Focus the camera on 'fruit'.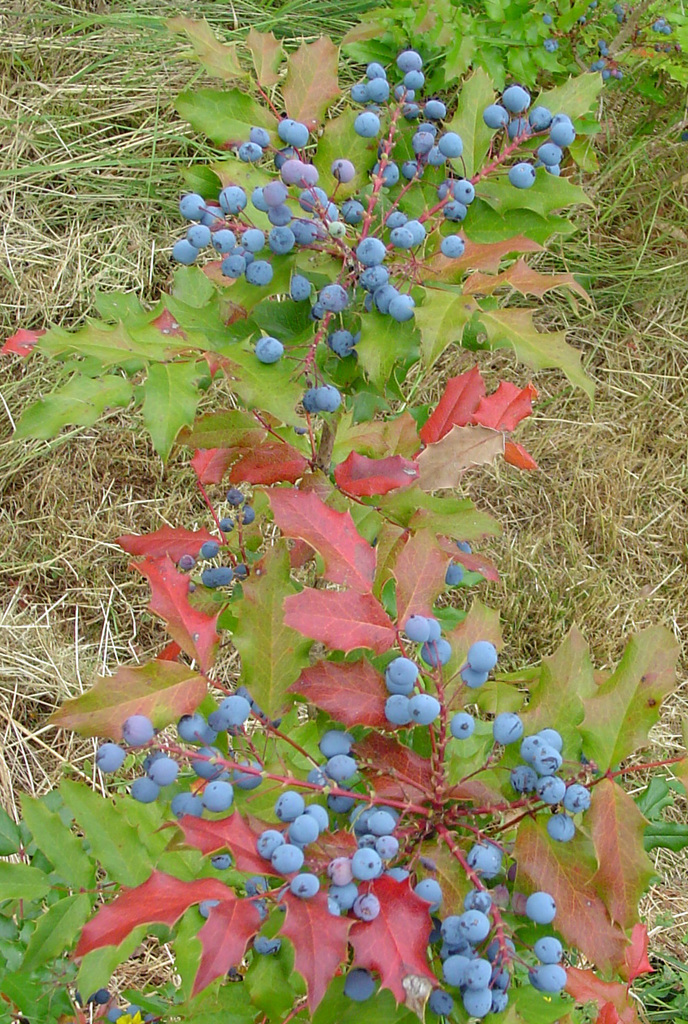
Focus region: <bbox>209, 852, 234, 872</bbox>.
